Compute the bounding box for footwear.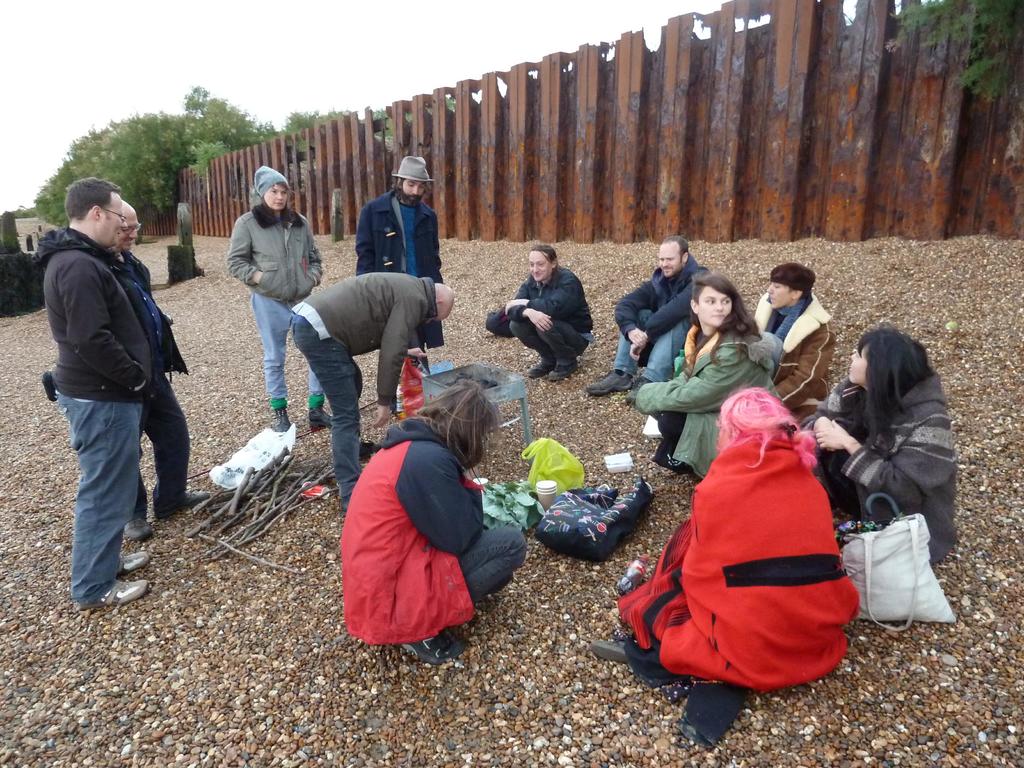
l=308, t=405, r=333, b=430.
